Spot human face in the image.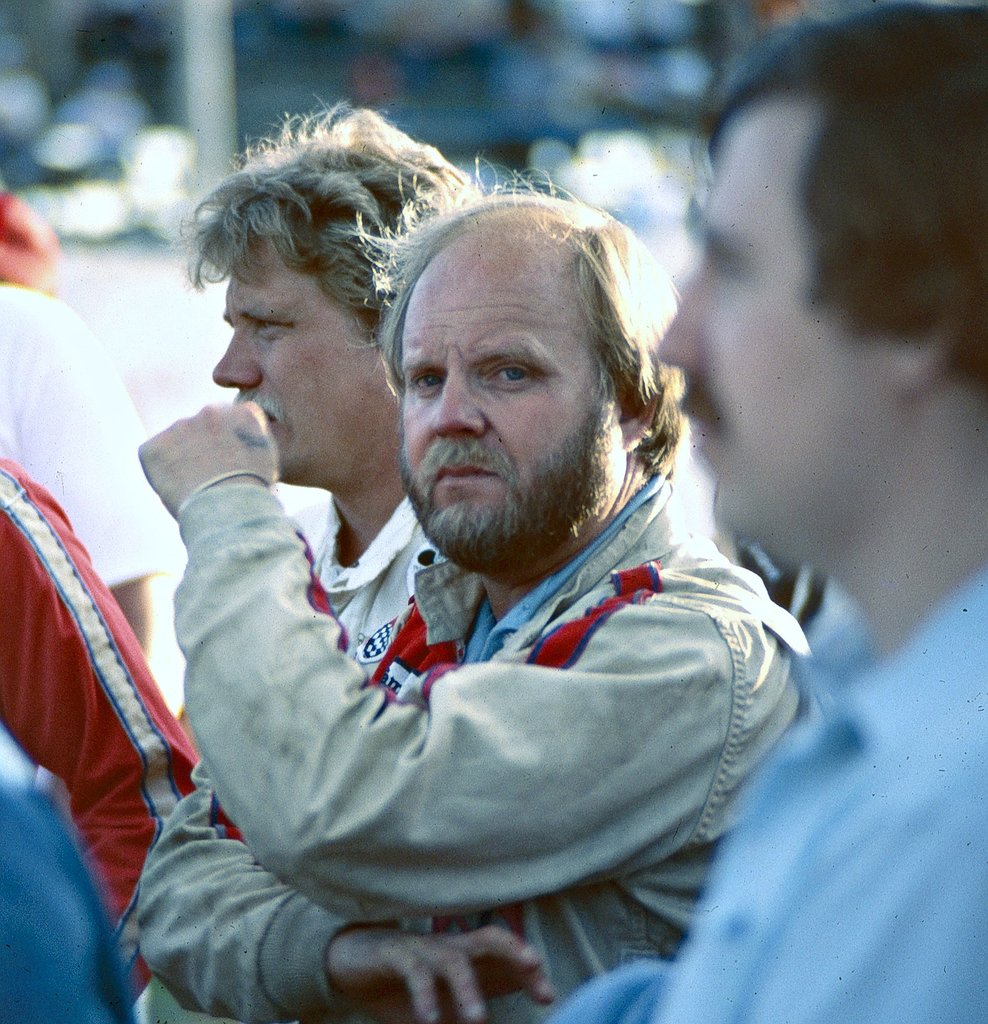
human face found at rect(215, 237, 381, 474).
